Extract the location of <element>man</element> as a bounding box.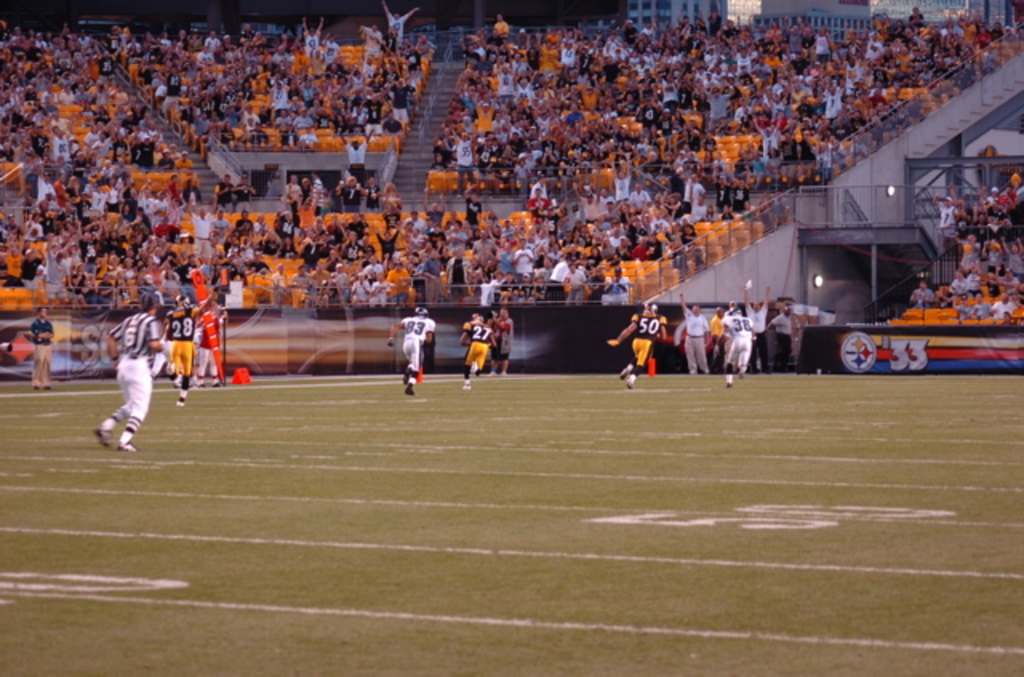
region(30, 307, 56, 391).
